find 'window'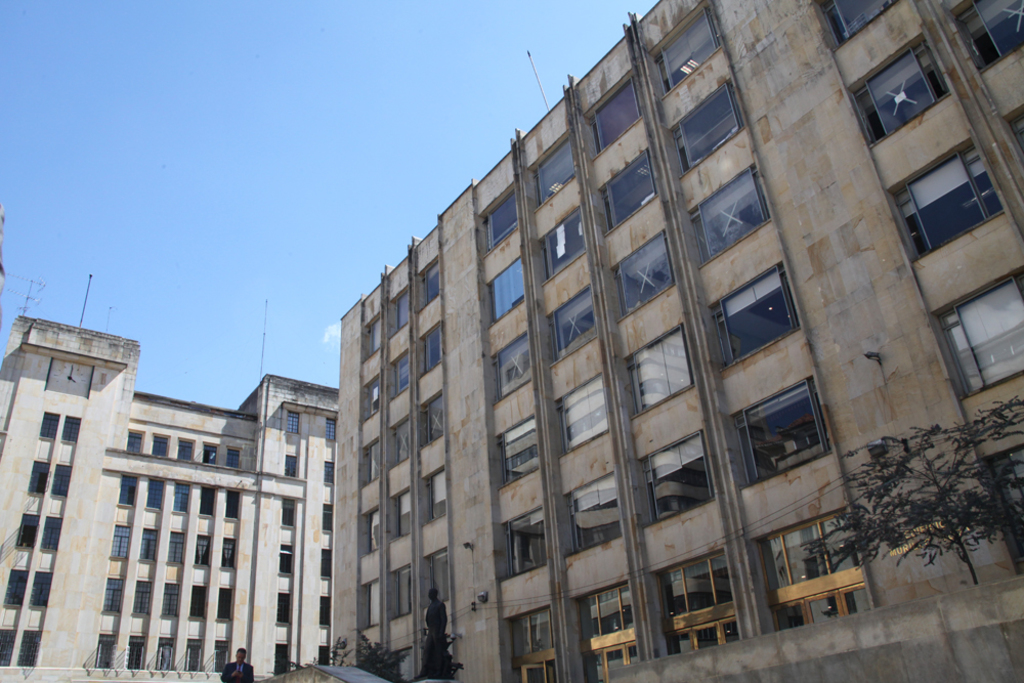
119,477,141,502
